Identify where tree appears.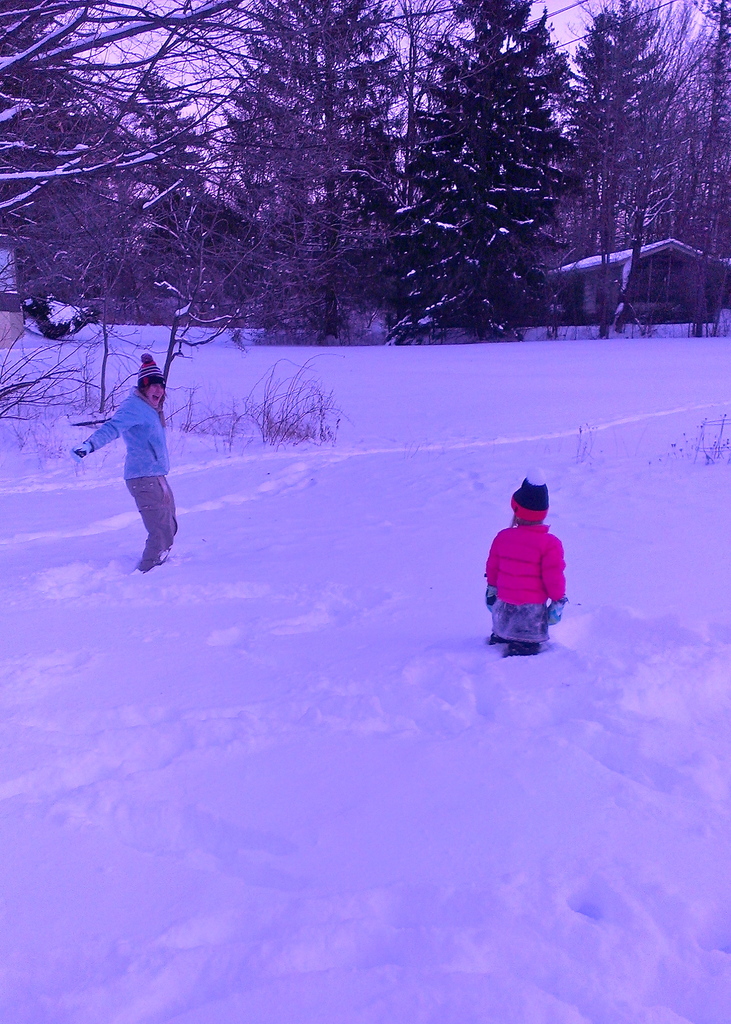
Appears at {"left": 565, "top": 19, "right": 705, "bottom": 323}.
